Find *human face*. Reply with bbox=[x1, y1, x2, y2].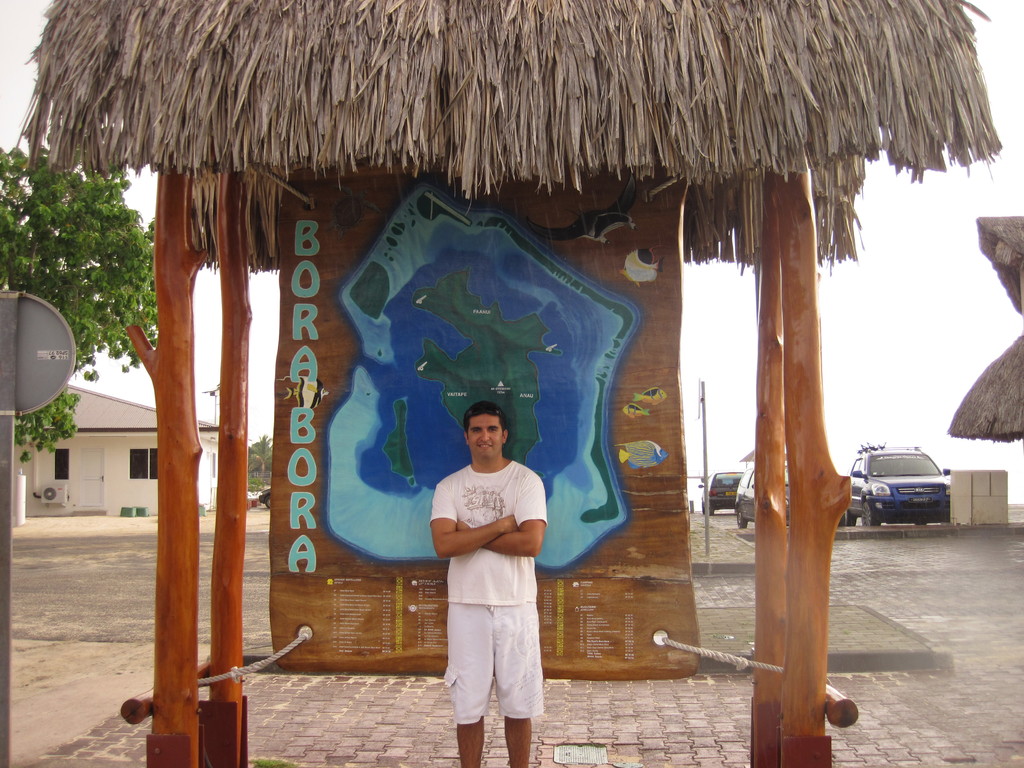
bbox=[467, 417, 504, 461].
